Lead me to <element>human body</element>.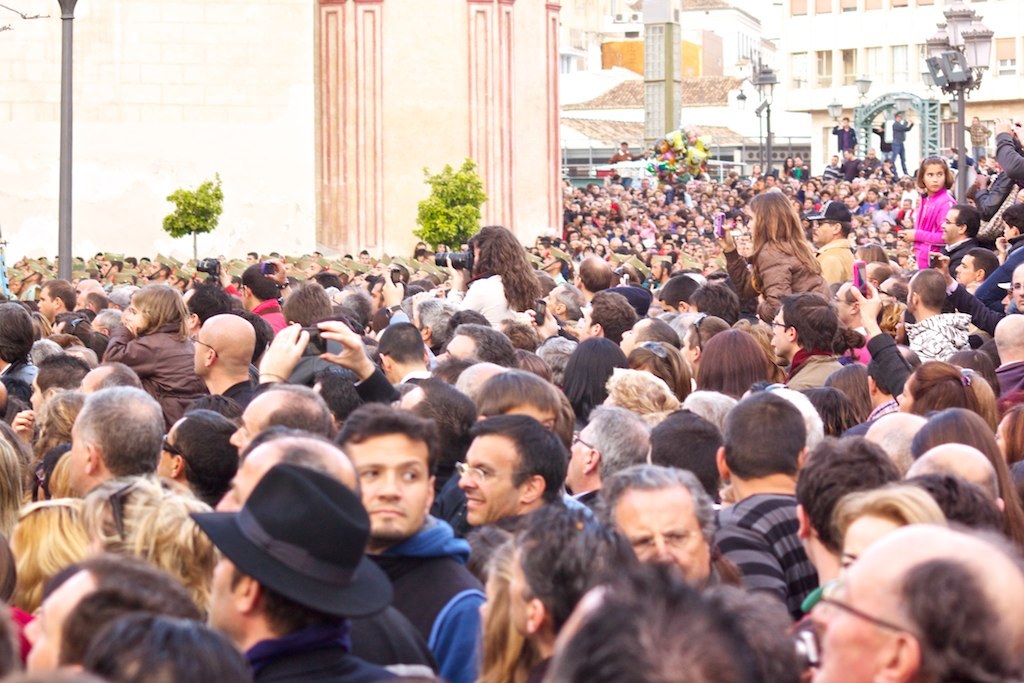
Lead to 417:405:593:589.
